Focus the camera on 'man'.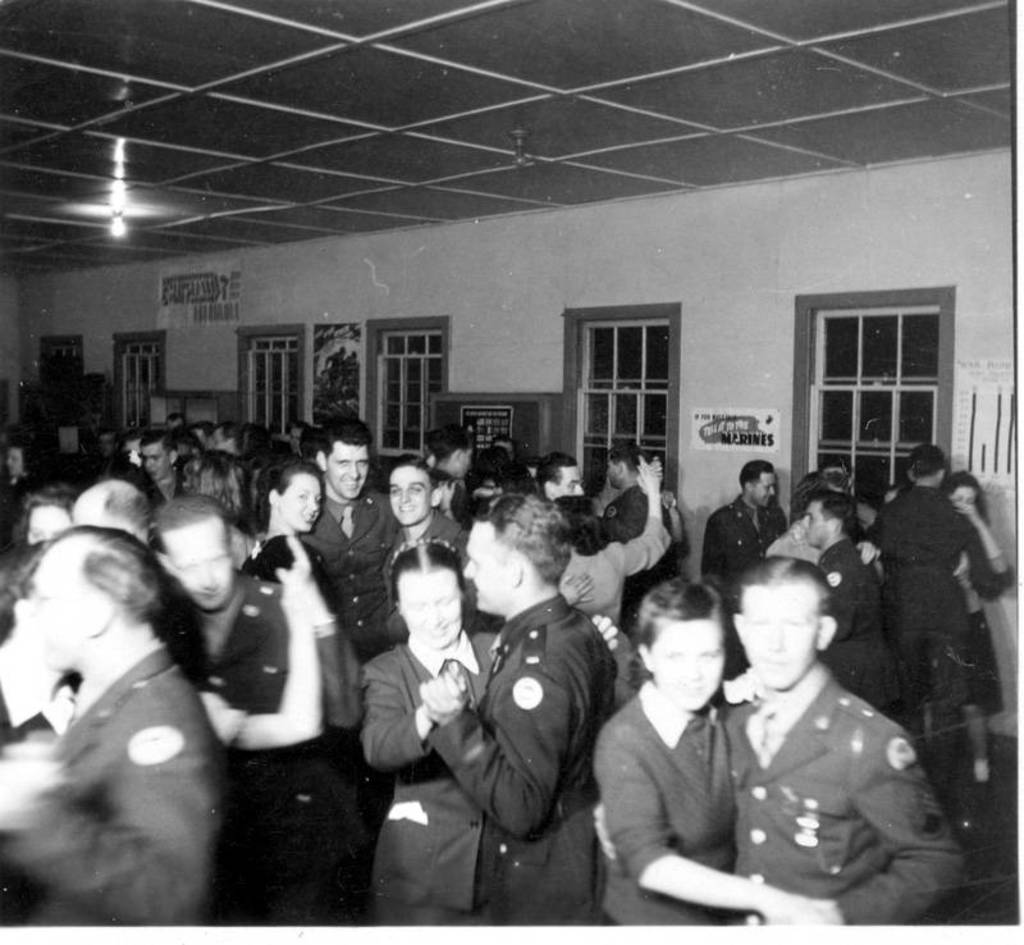
Focus region: l=156, t=496, r=357, b=926.
